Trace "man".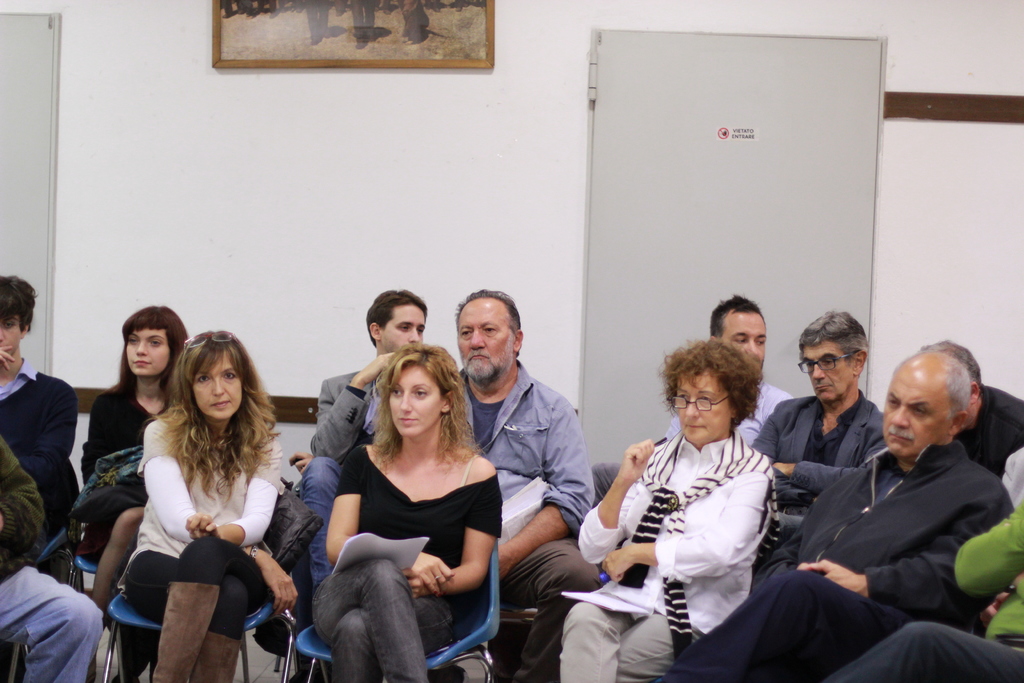
Traced to 753 307 891 543.
